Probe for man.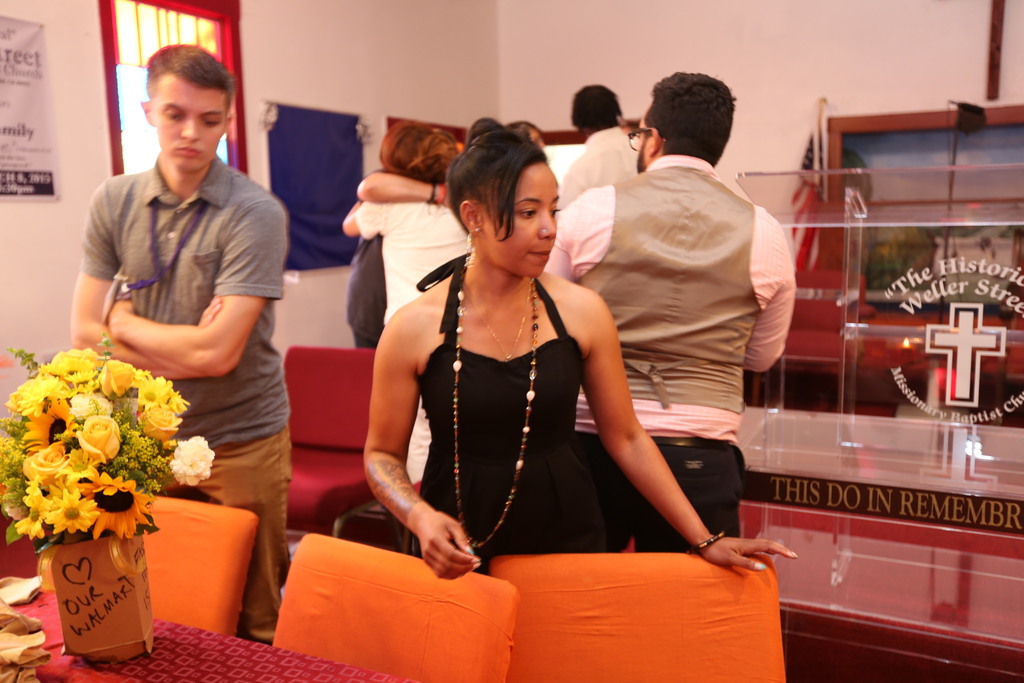
Probe result: 72, 43, 294, 651.
